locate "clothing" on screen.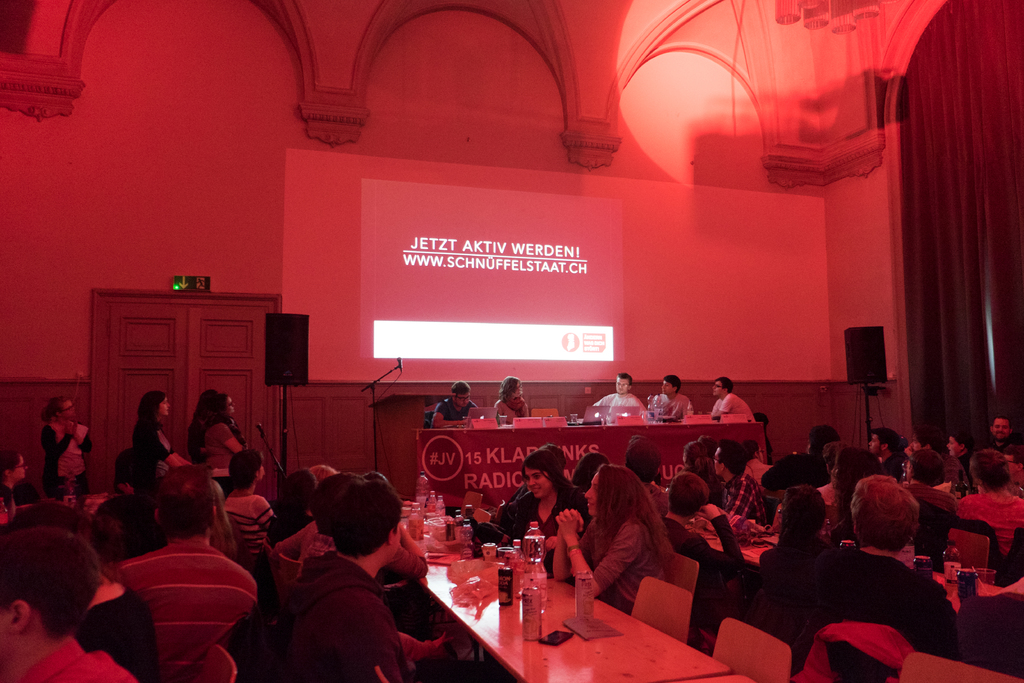
On screen at 959:491:1023:563.
